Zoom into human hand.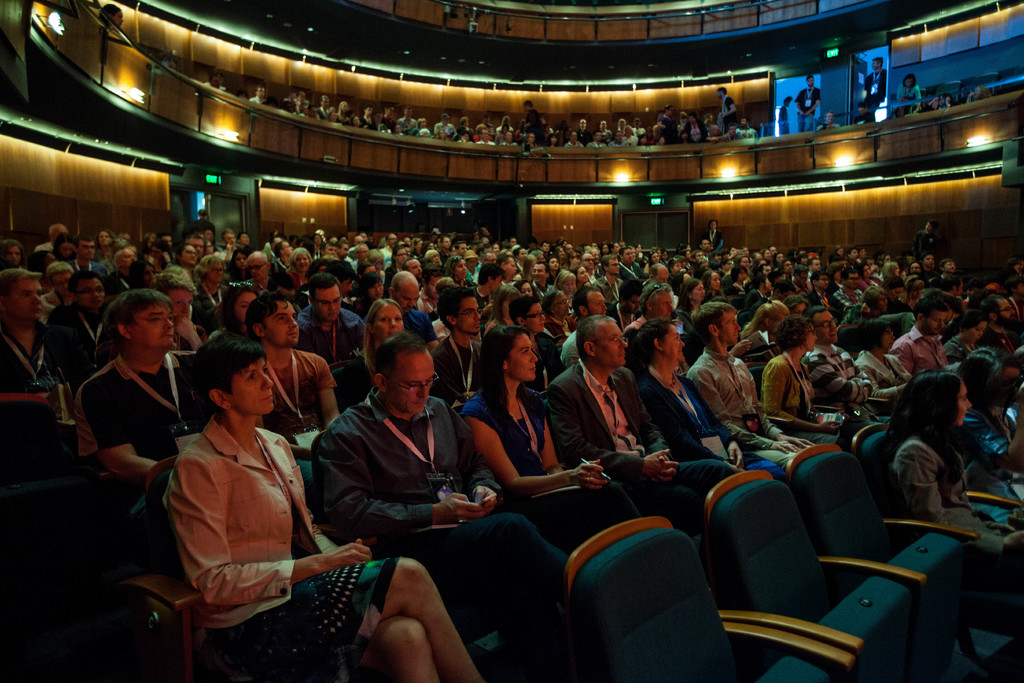
Zoom target: pyautogui.locateOnScreen(437, 491, 485, 523).
